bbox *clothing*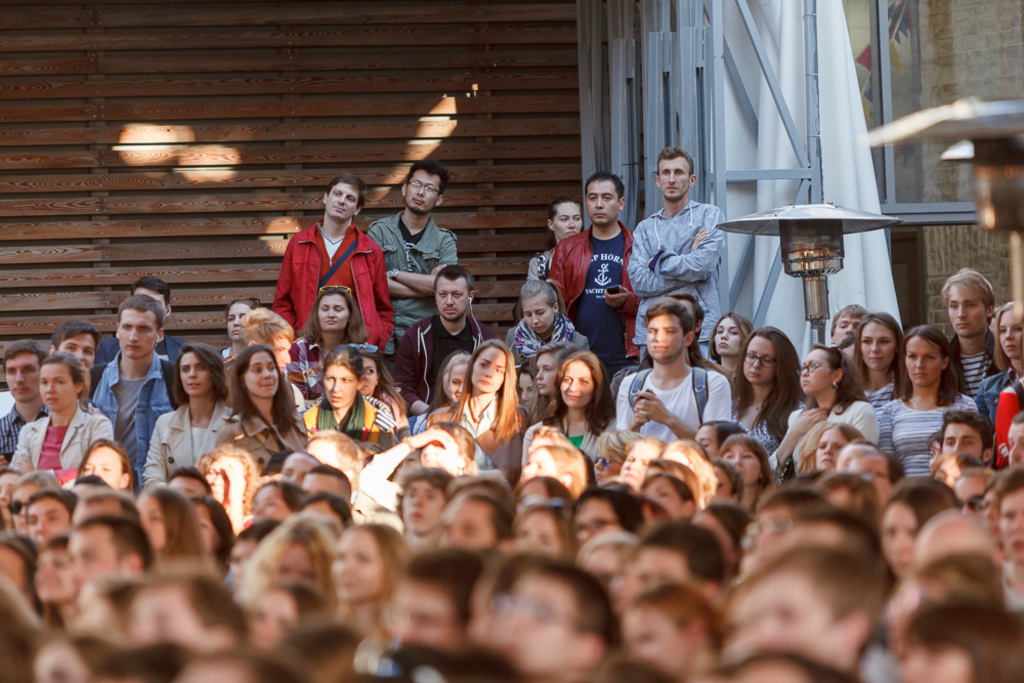
x1=395 y1=310 x2=495 y2=419
